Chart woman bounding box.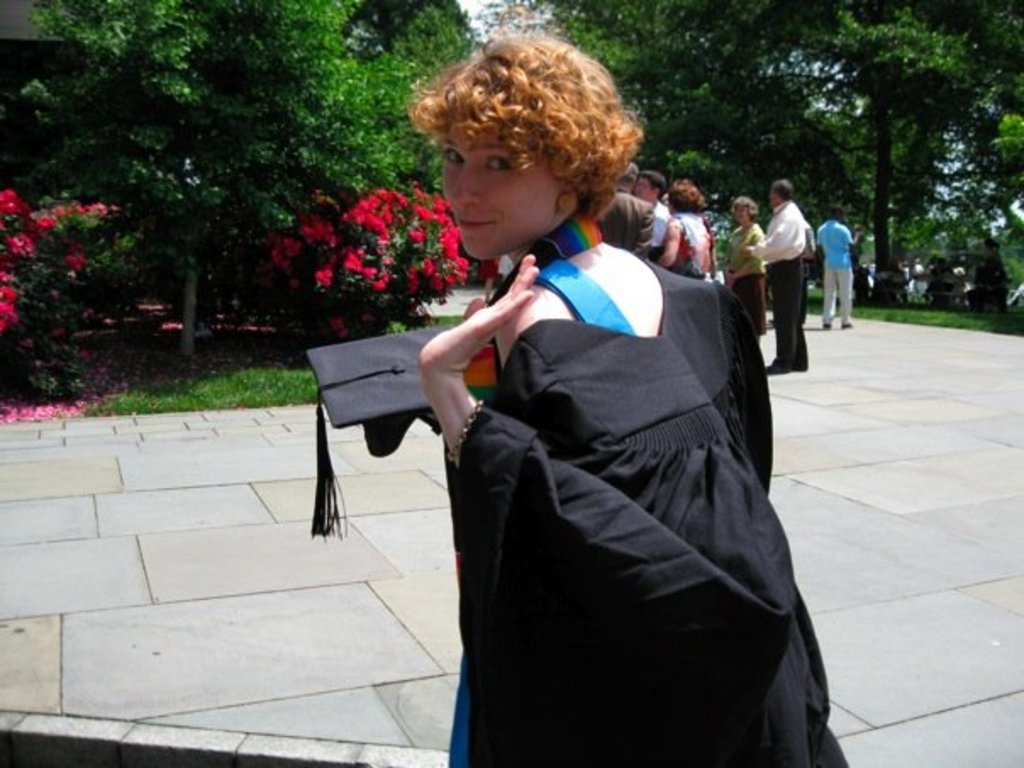
Charted: (653, 181, 709, 283).
